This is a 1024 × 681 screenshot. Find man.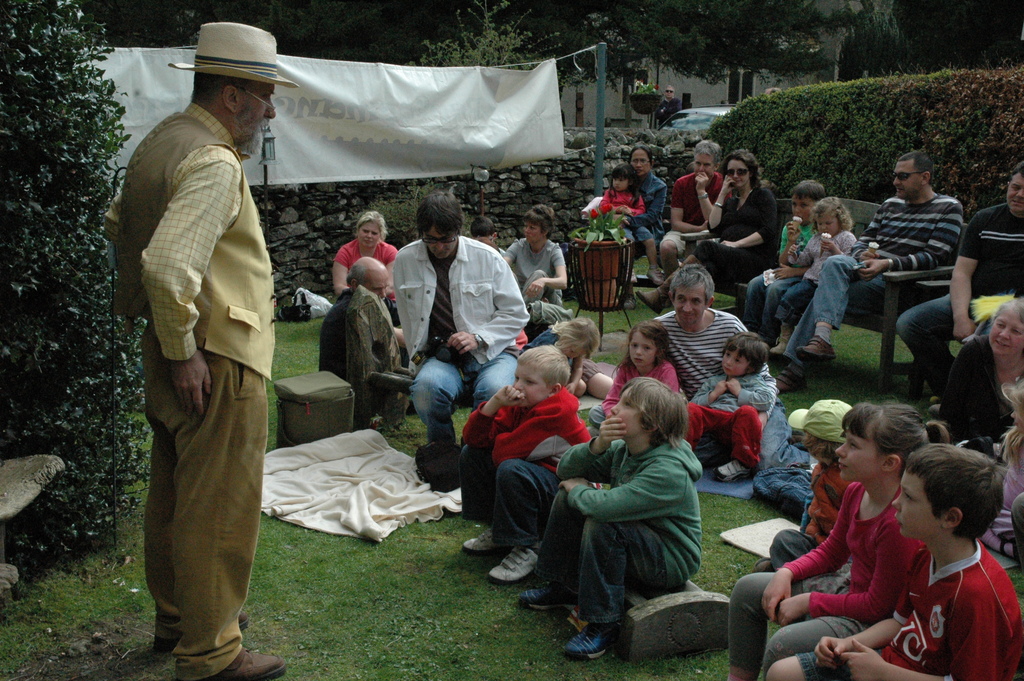
Bounding box: (left=655, top=261, right=774, bottom=465).
